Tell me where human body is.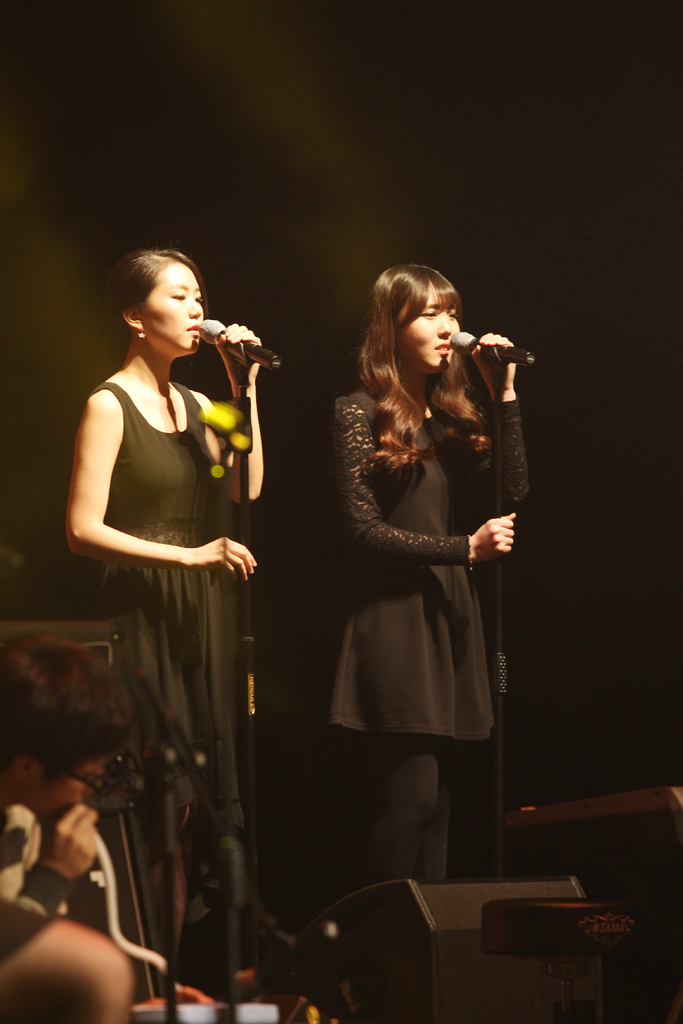
human body is at crop(327, 254, 523, 900).
